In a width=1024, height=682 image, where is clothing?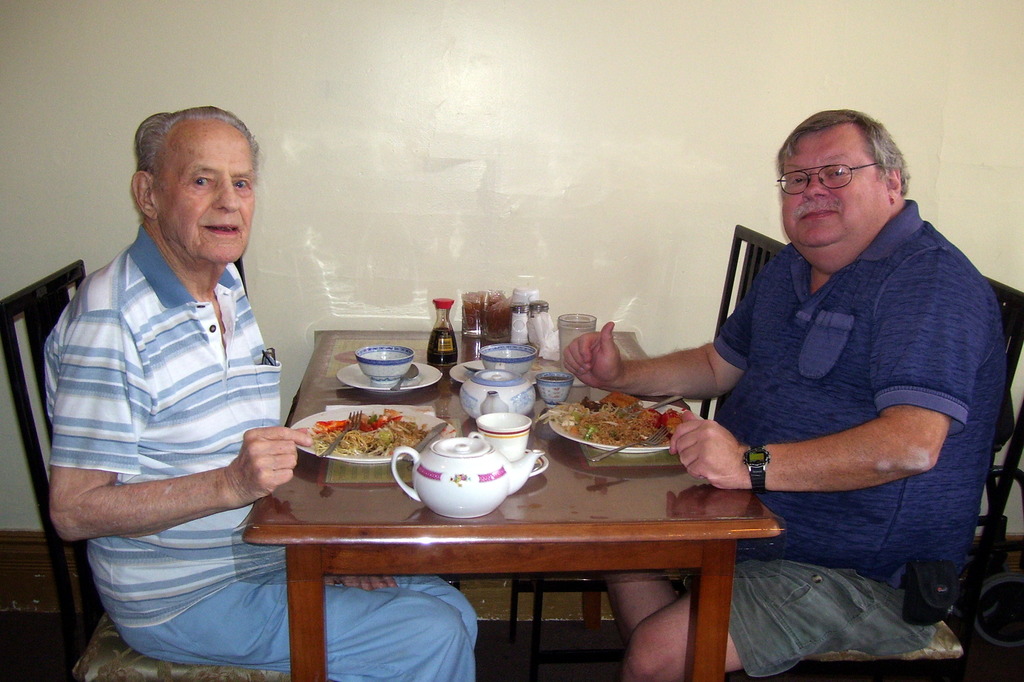
[42, 220, 476, 681].
